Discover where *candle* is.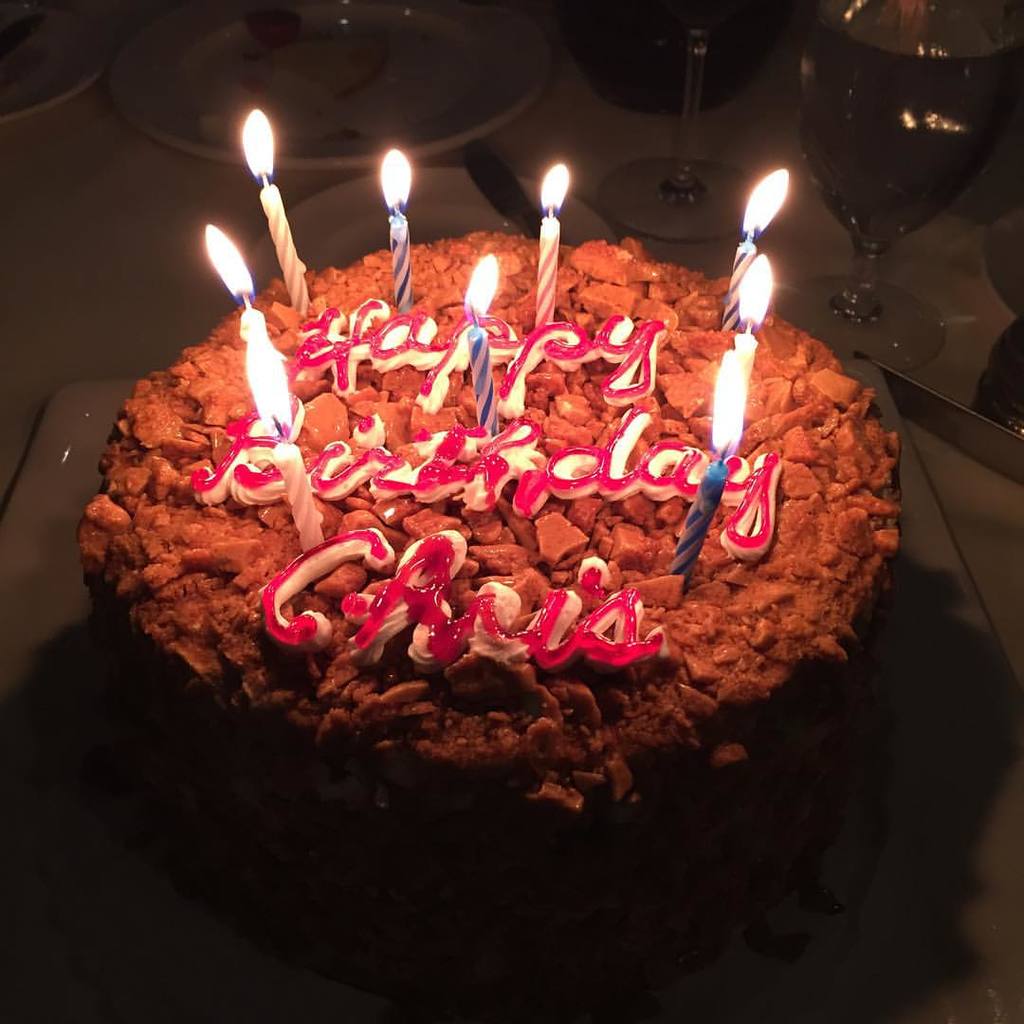
Discovered at <region>536, 161, 573, 328</region>.
